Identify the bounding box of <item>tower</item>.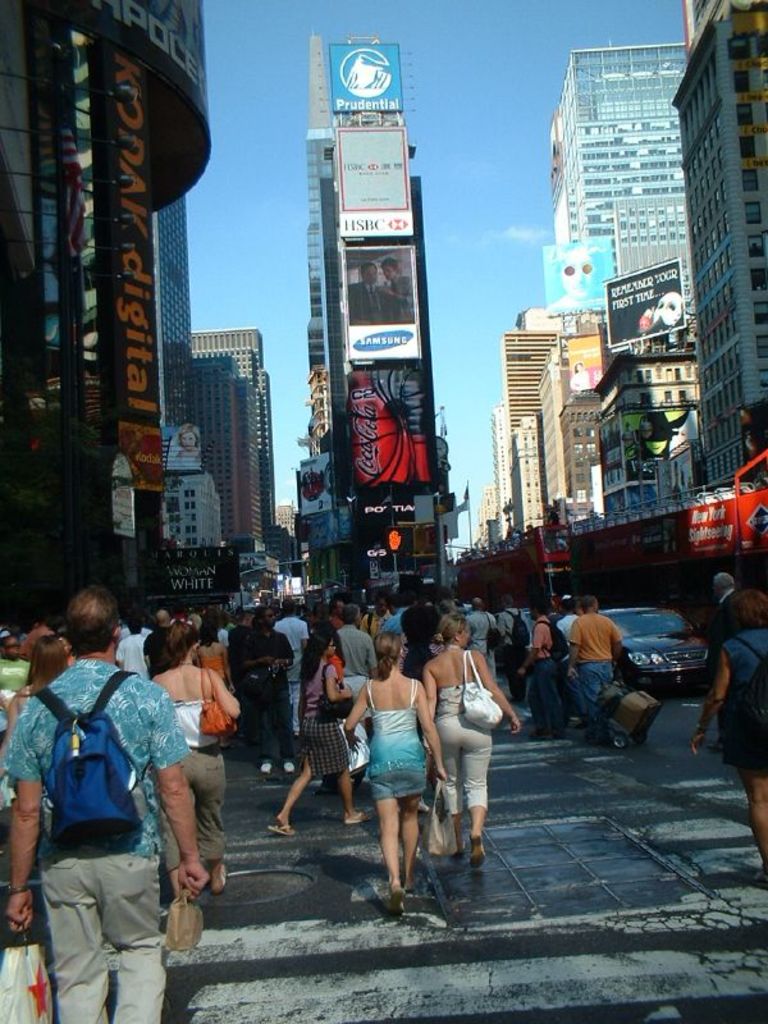
[672, 0, 763, 485].
